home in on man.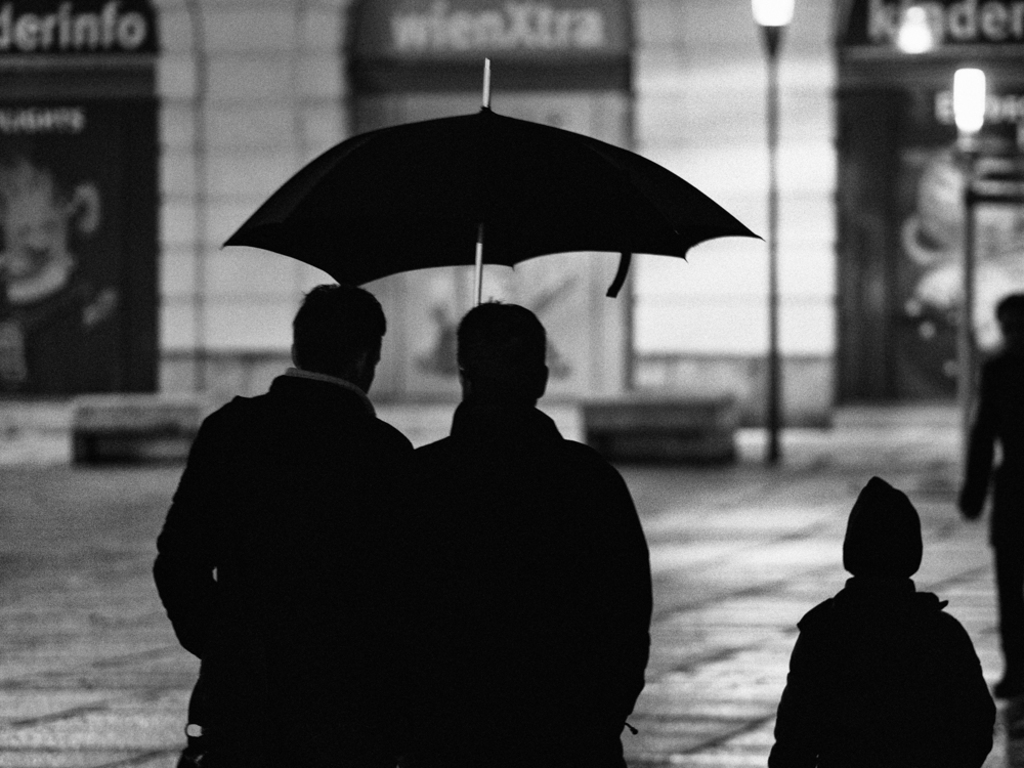
Homed in at [left=333, top=294, right=650, bottom=762].
